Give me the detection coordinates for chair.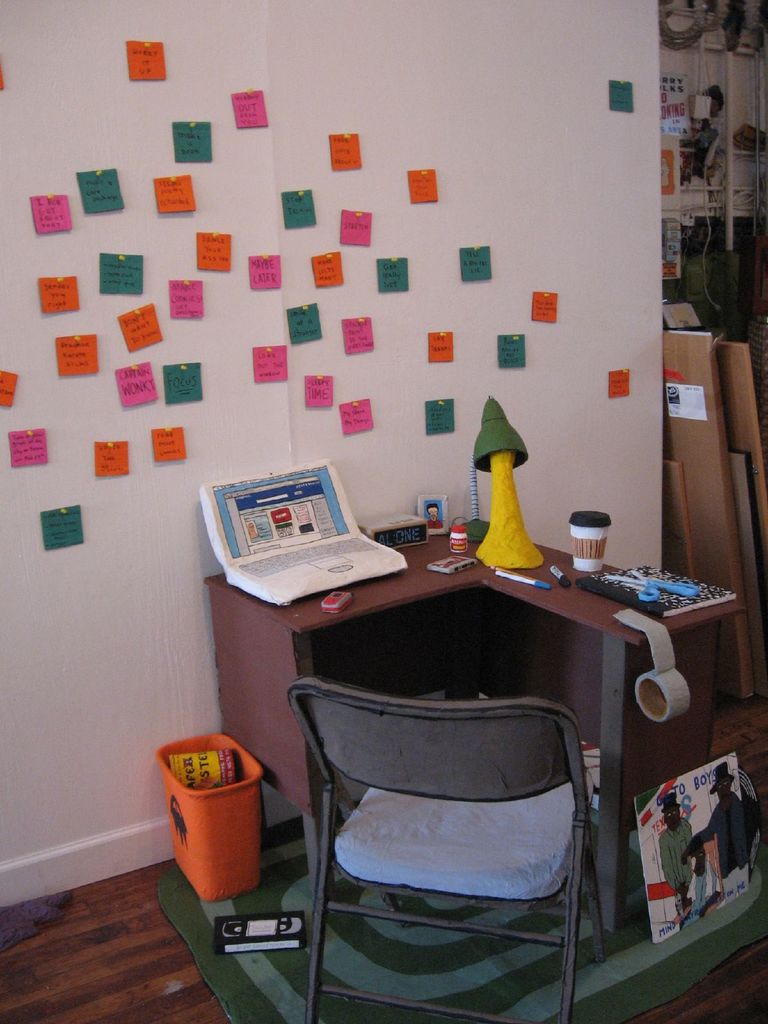
[x1=268, y1=658, x2=650, y2=1016].
